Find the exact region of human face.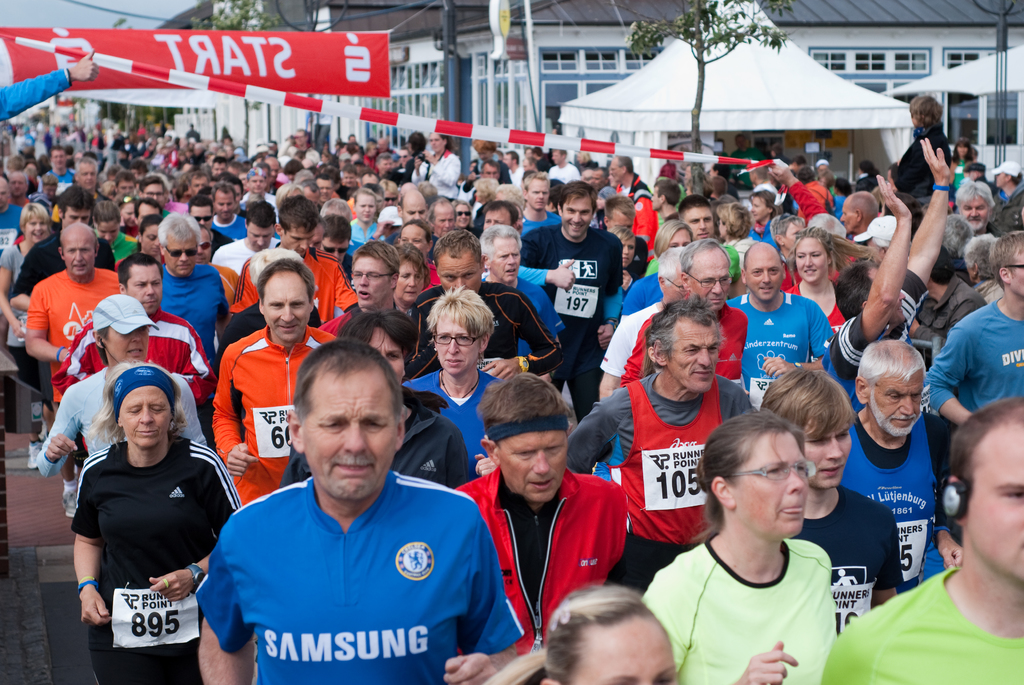
Exact region: (x1=138, y1=202, x2=160, y2=224).
